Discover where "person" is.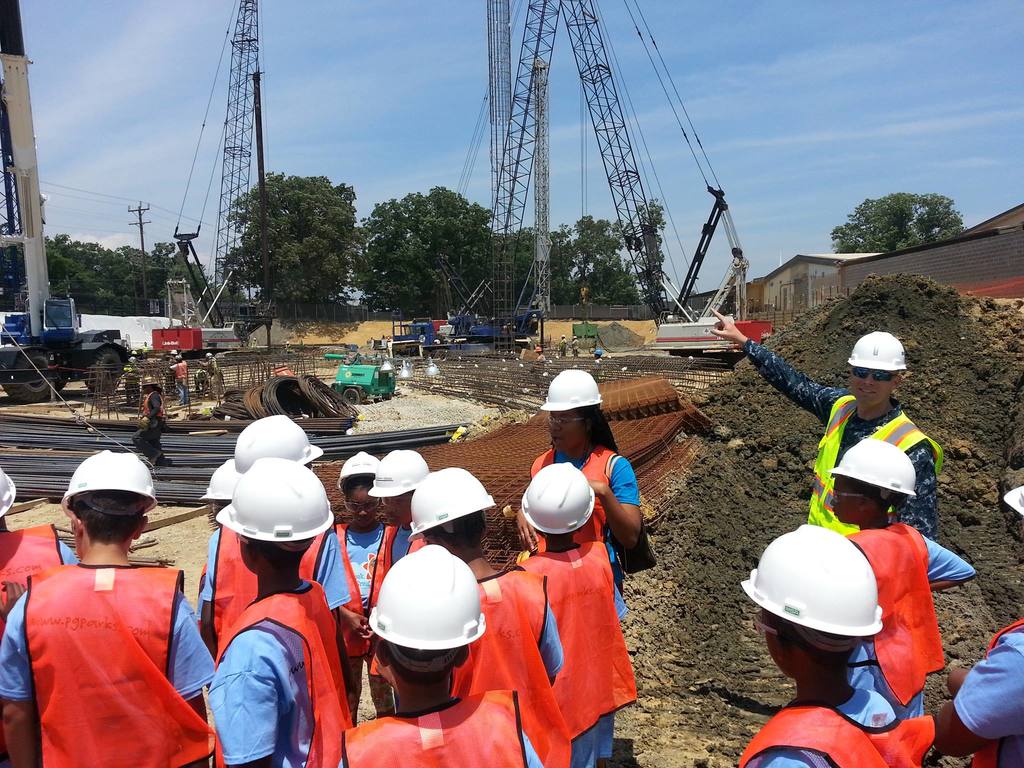
Discovered at <box>313,445,415,690</box>.
